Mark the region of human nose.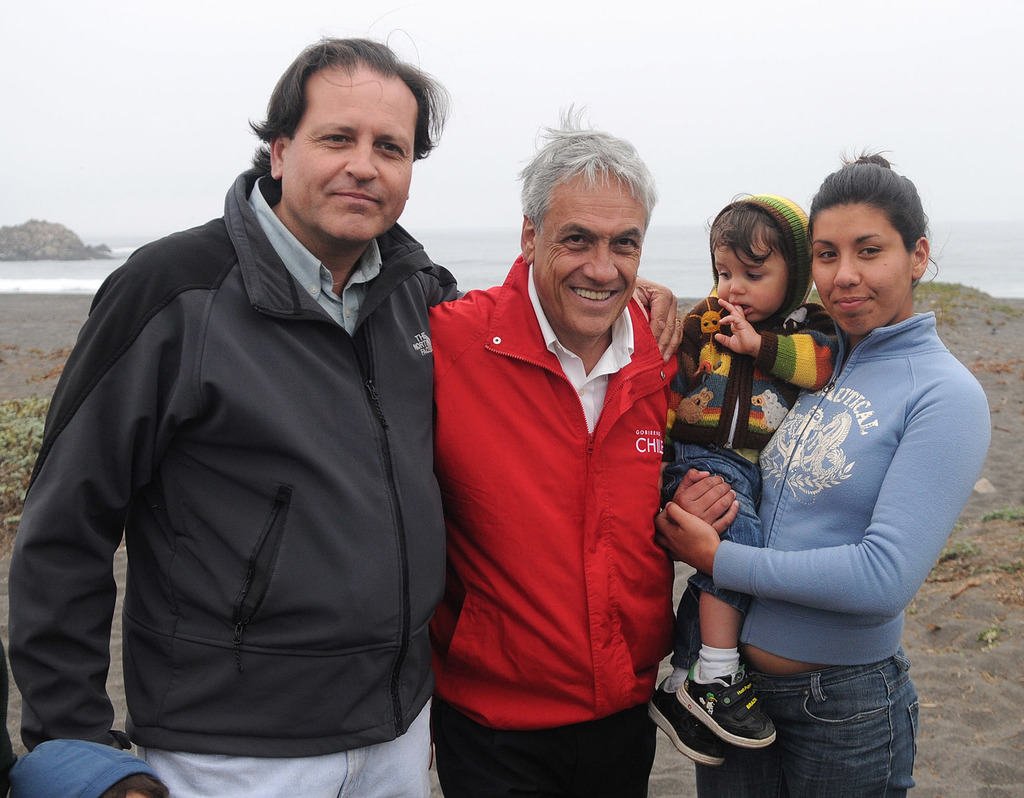
Region: locate(584, 245, 623, 281).
